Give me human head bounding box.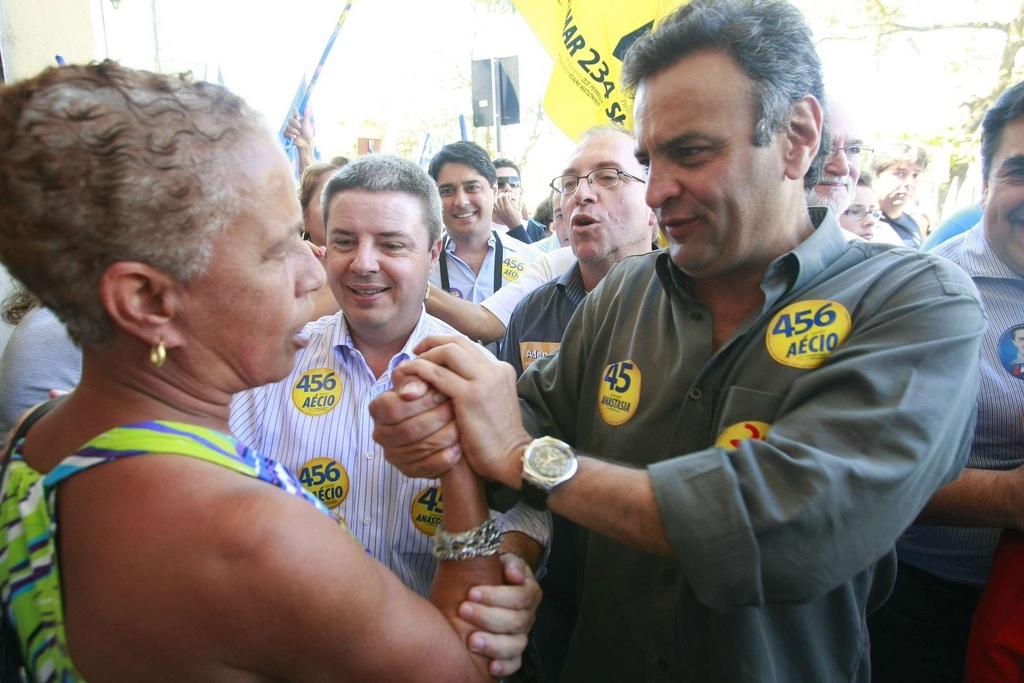
{"x1": 0, "y1": 64, "x2": 328, "y2": 388}.
